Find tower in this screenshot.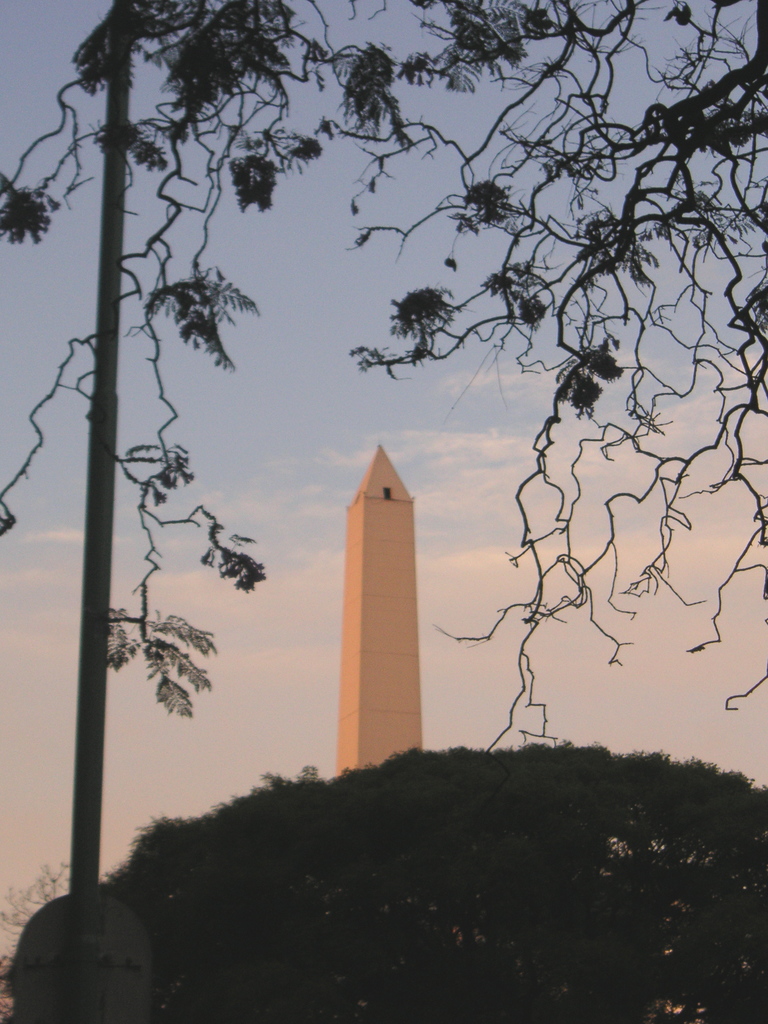
The bounding box for tower is bbox(347, 447, 422, 771).
